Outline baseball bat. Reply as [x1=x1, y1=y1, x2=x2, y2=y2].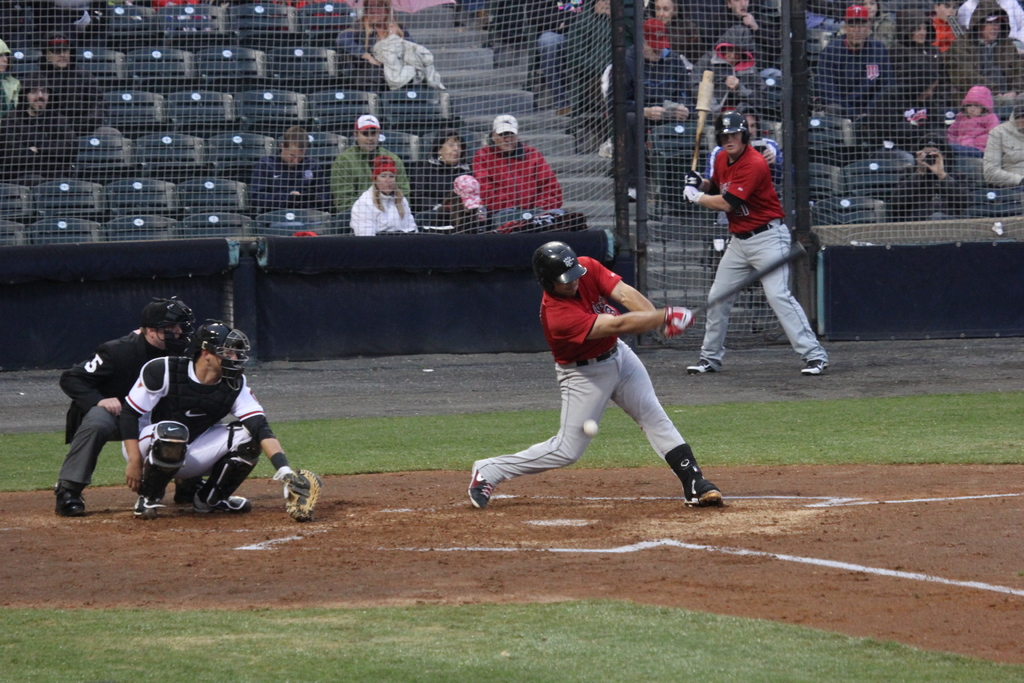
[x1=687, y1=242, x2=806, y2=315].
